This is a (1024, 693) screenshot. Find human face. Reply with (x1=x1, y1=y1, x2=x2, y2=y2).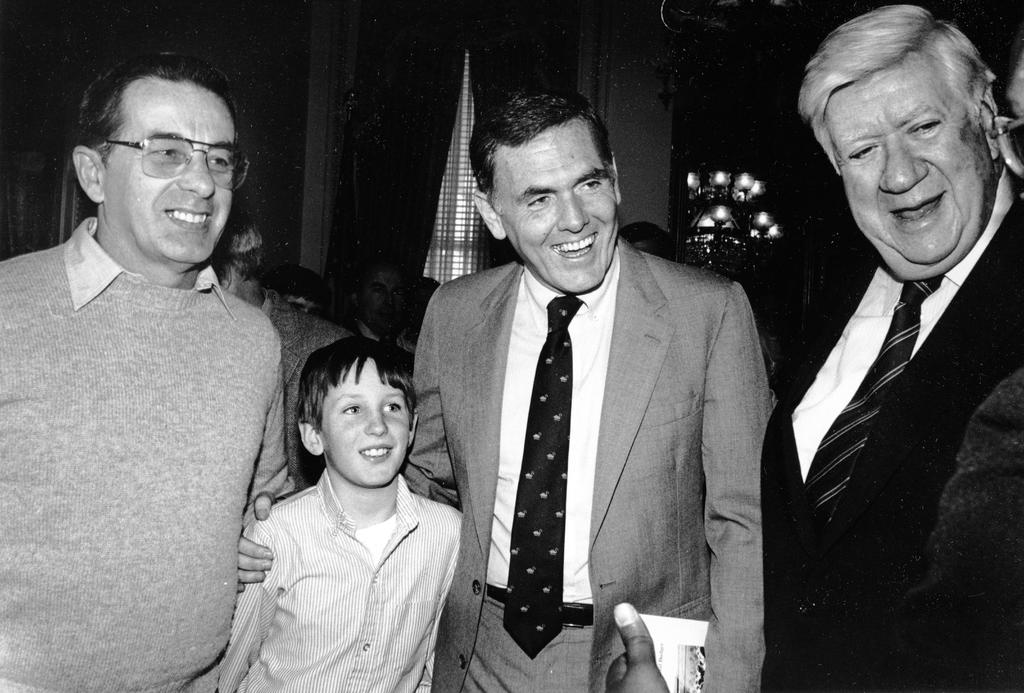
(x1=478, y1=115, x2=618, y2=294).
